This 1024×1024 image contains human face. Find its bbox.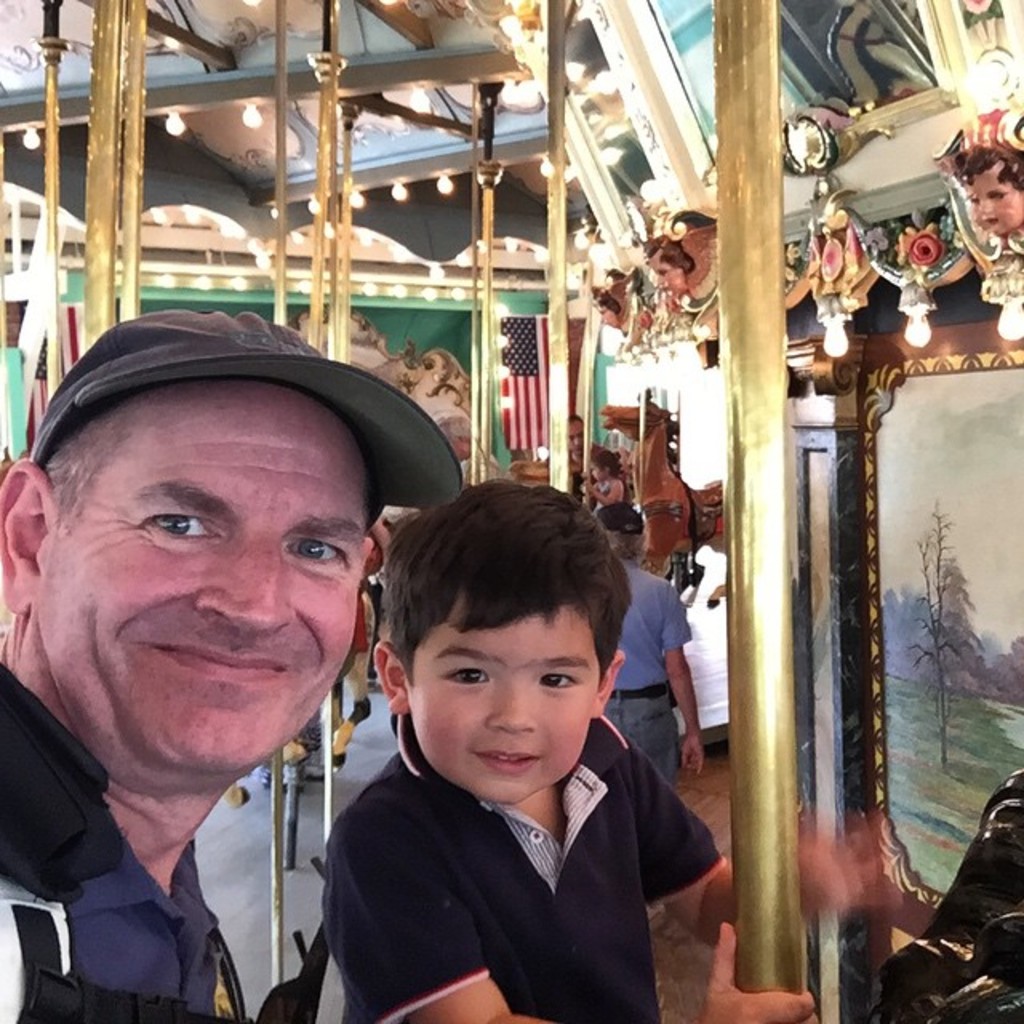
pyautogui.locateOnScreen(410, 605, 594, 802).
